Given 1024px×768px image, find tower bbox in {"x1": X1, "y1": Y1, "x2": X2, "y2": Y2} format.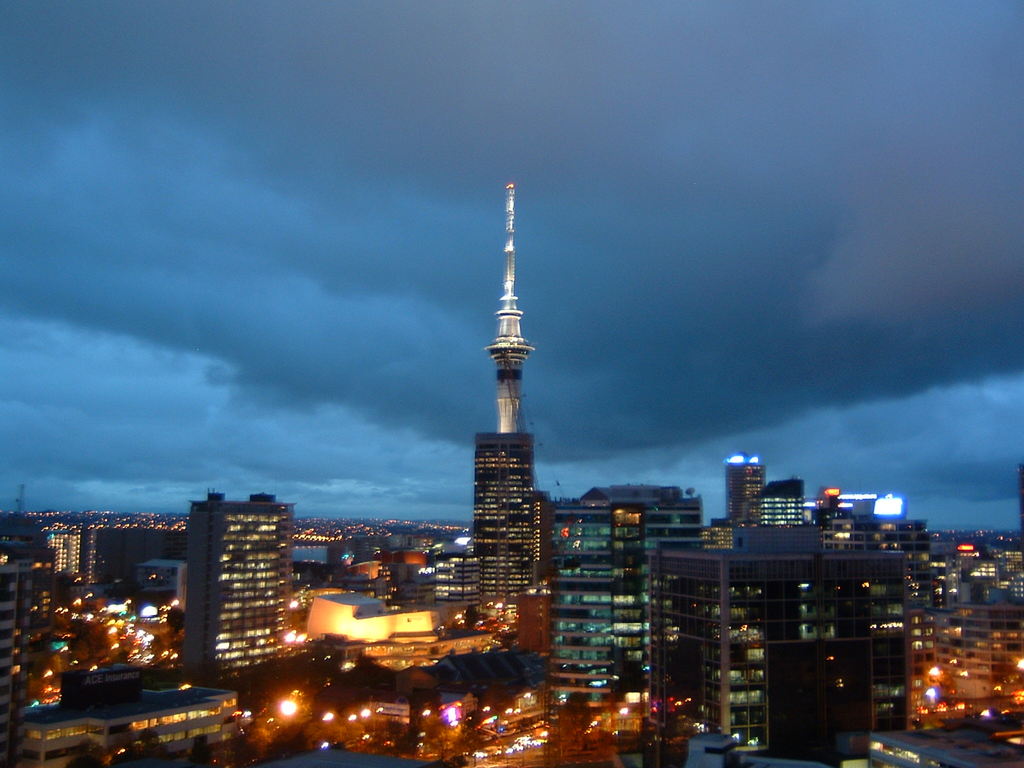
{"x1": 463, "y1": 433, "x2": 536, "y2": 617}.
